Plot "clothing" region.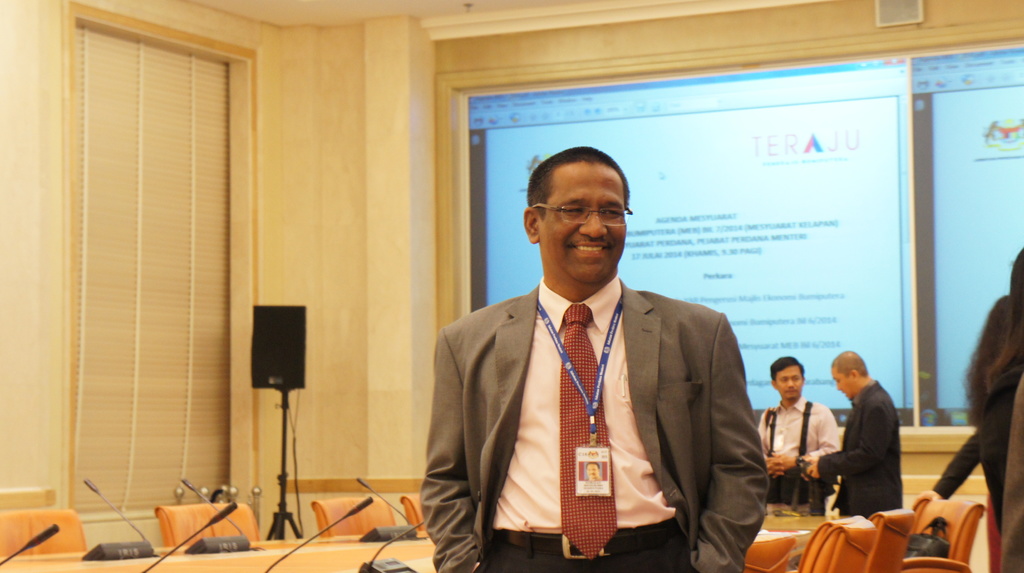
Plotted at 810 385 909 526.
